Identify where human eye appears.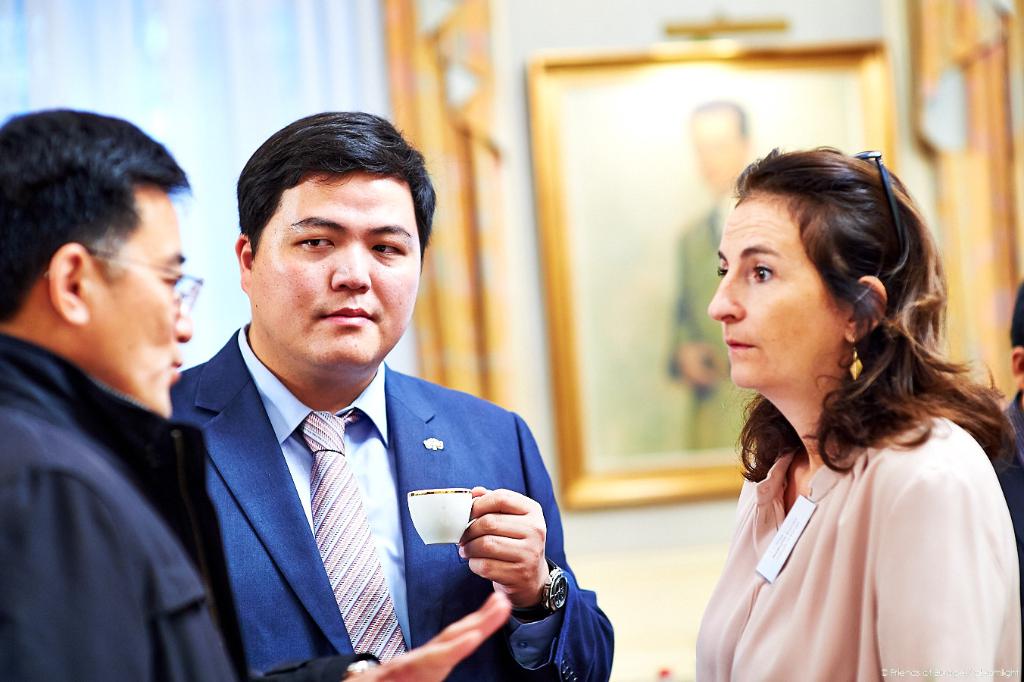
Appears at <bbox>748, 254, 776, 286</bbox>.
